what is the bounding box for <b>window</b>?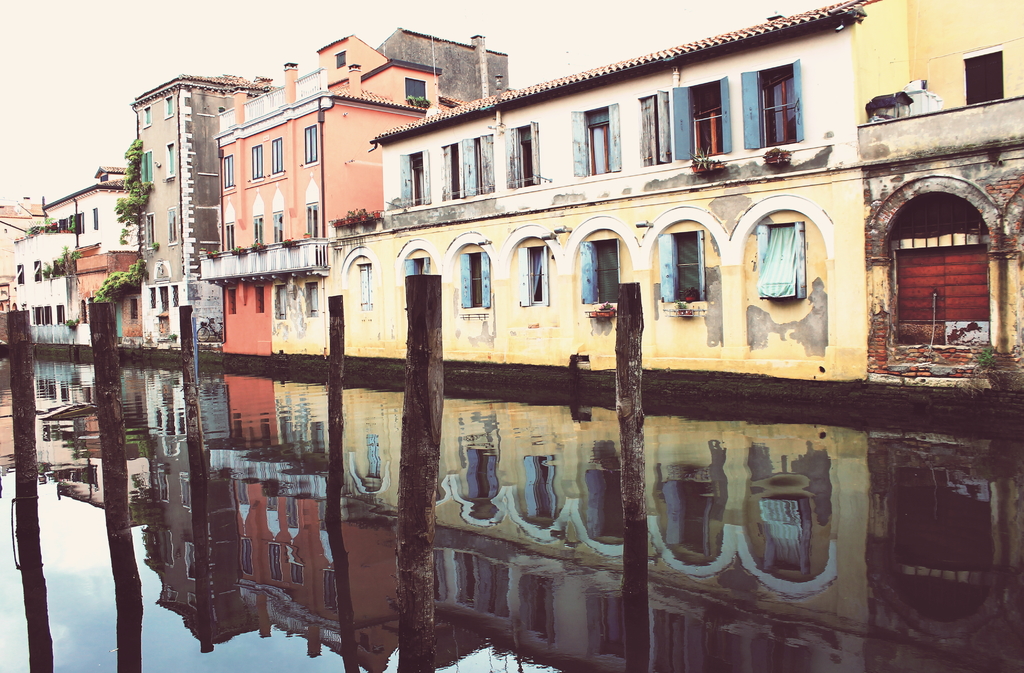
detection(567, 102, 620, 174).
